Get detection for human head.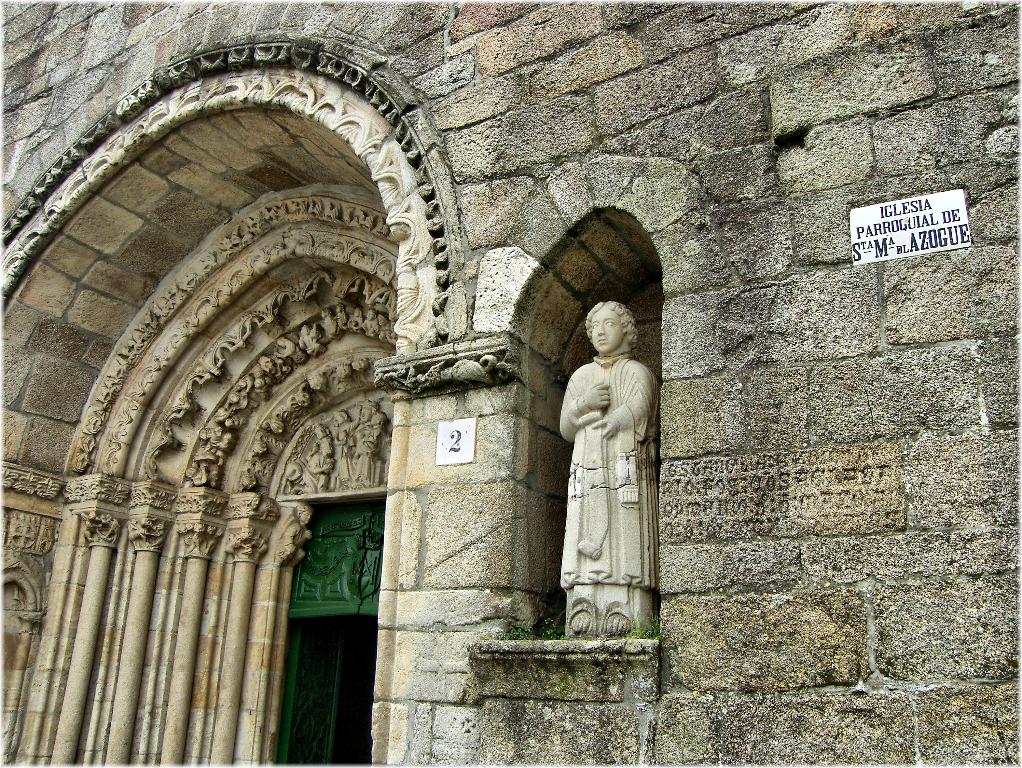
Detection: x1=317, y1=422, x2=328, y2=442.
